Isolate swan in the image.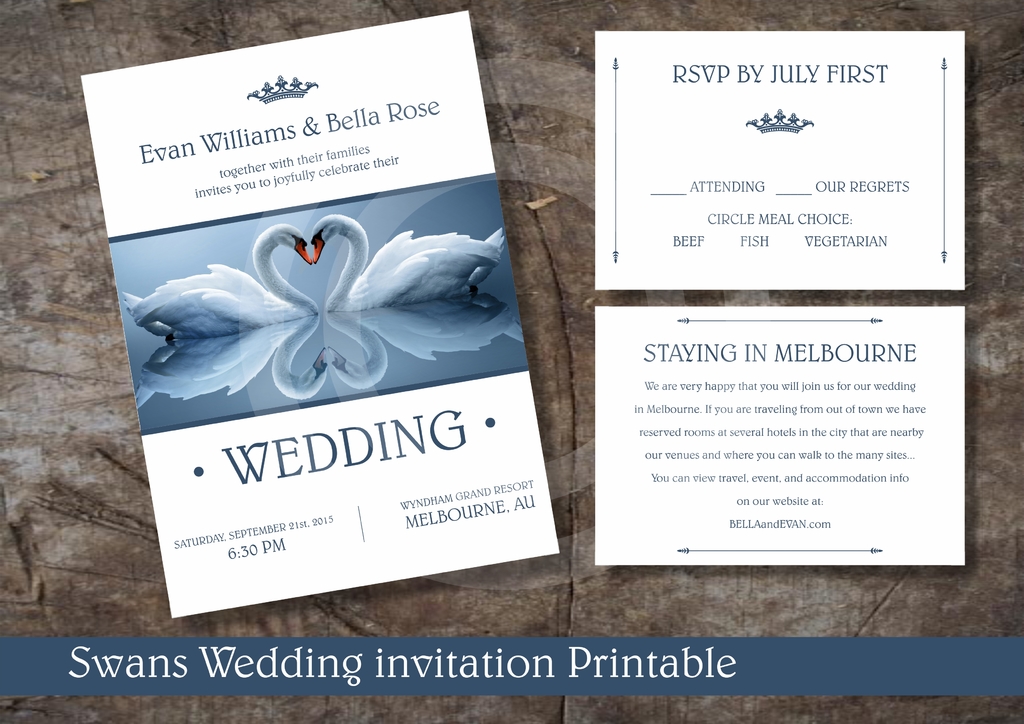
Isolated region: bbox(119, 221, 315, 344).
